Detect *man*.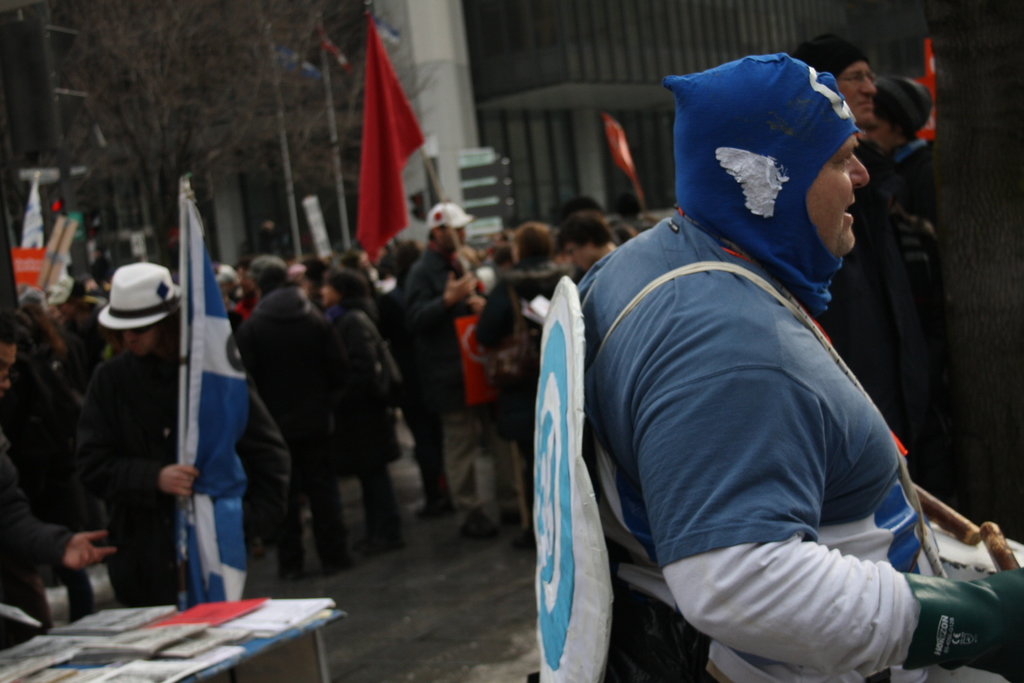
Detected at [x1=221, y1=252, x2=339, y2=575].
